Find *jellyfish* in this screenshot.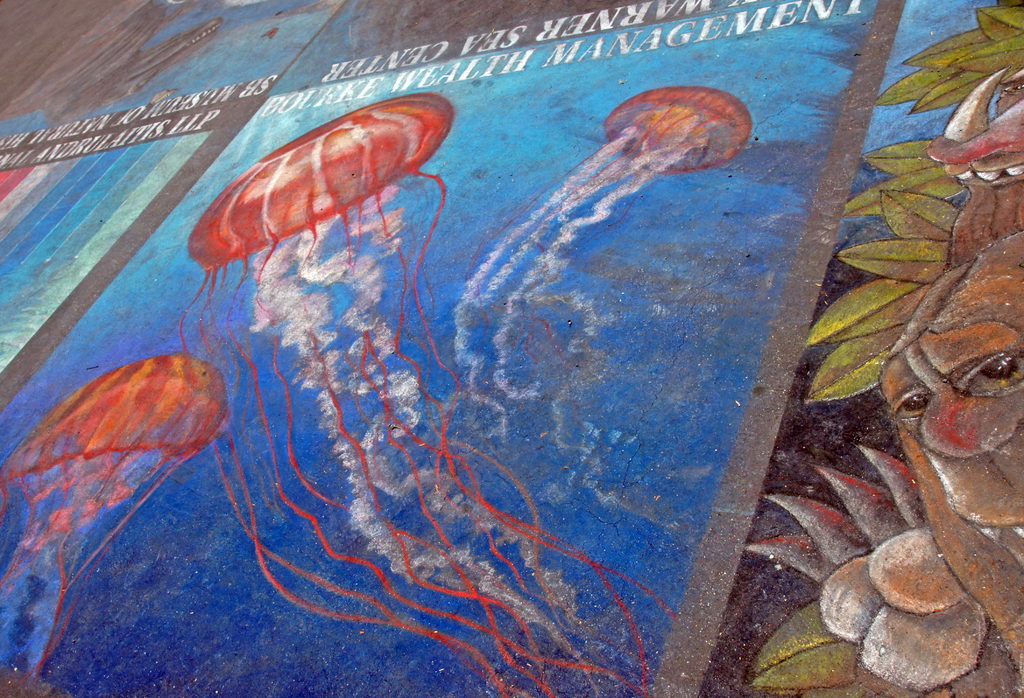
The bounding box for *jellyfish* is (468,108,772,516).
